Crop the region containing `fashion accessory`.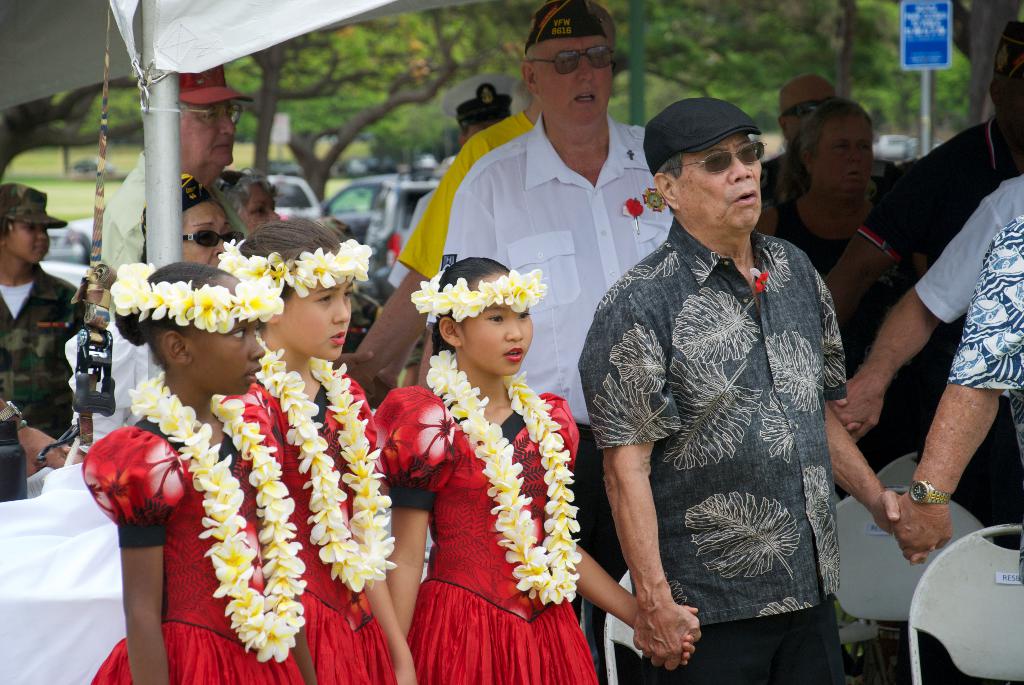
Crop region: (252, 331, 399, 593).
